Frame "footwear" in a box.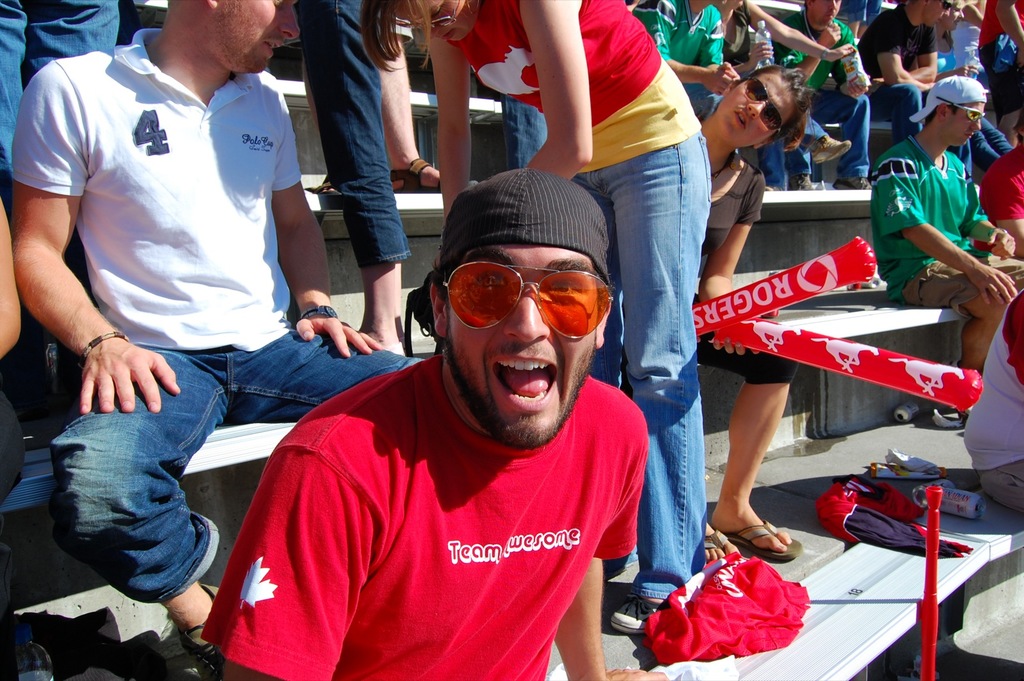
Rect(791, 172, 817, 189).
